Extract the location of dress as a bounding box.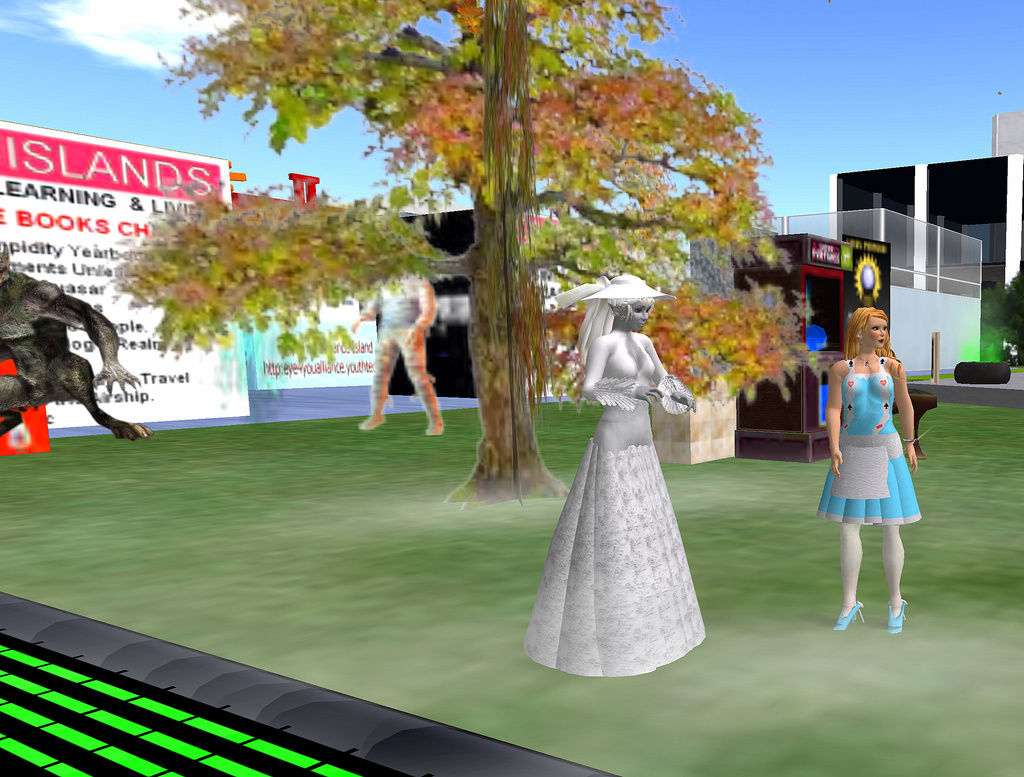
(left=523, top=325, right=709, bottom=679).
